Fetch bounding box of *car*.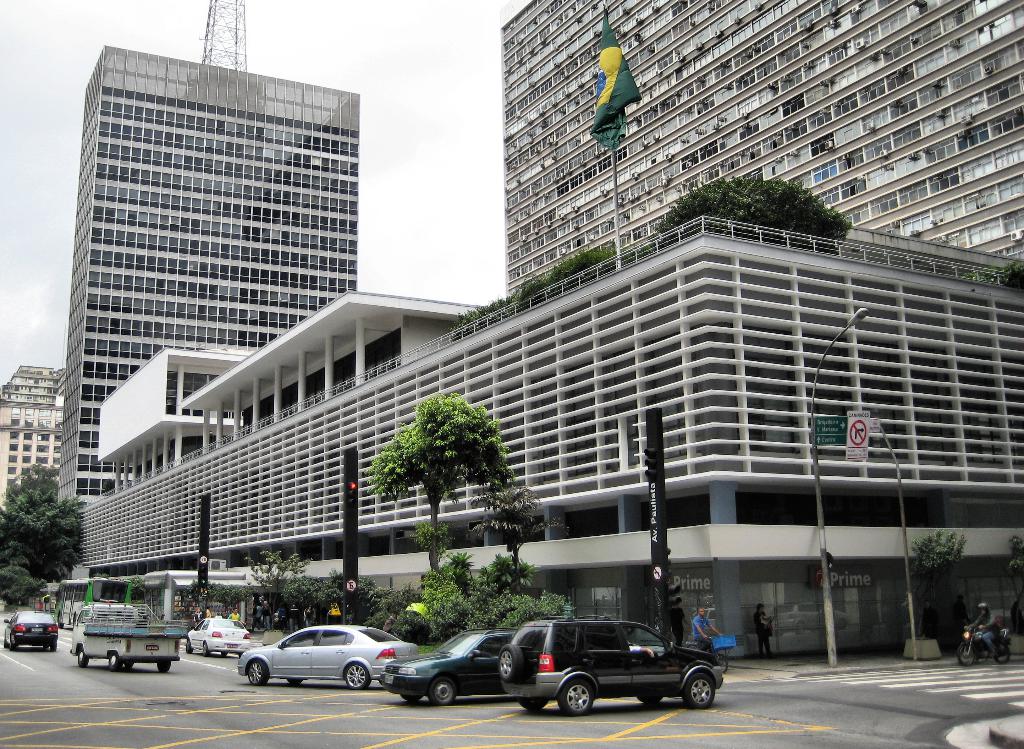
Bbox: 188,620,252,657.
